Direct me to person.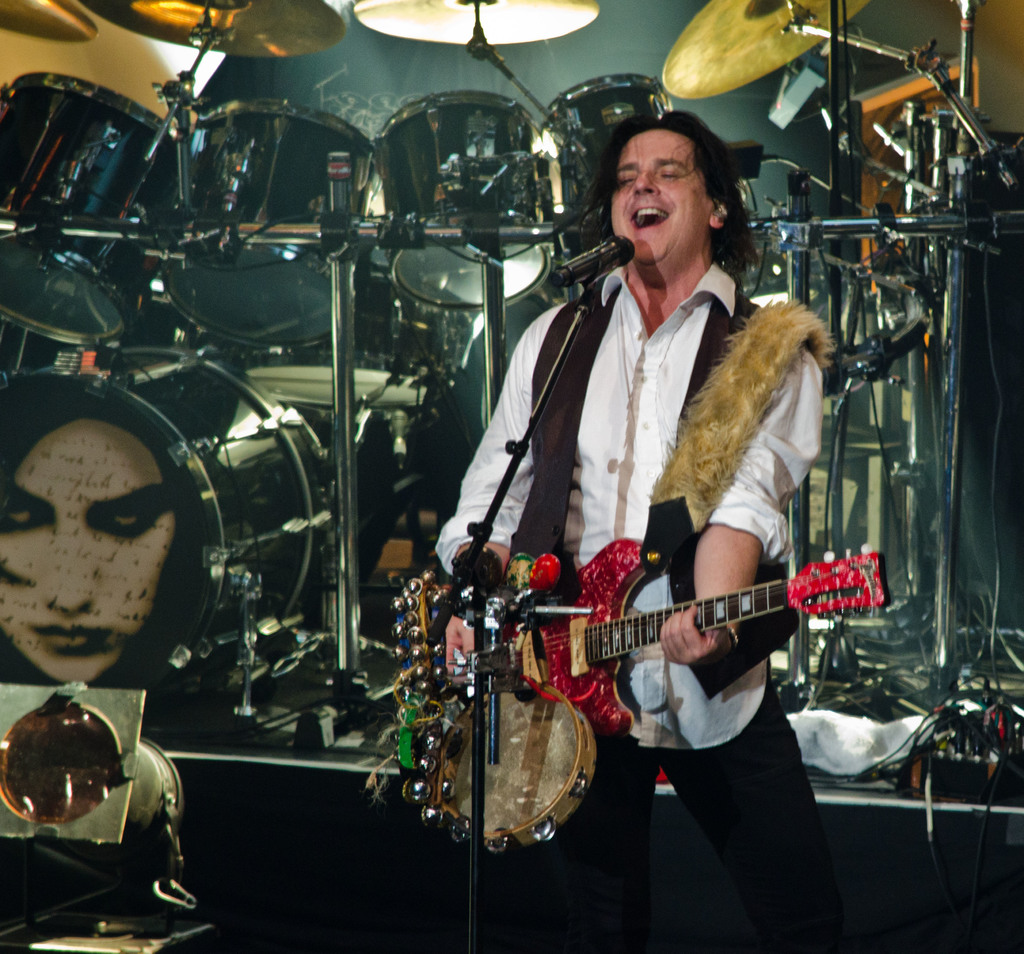
Direction: (left=0, top=418, right=182, bottom=684).
